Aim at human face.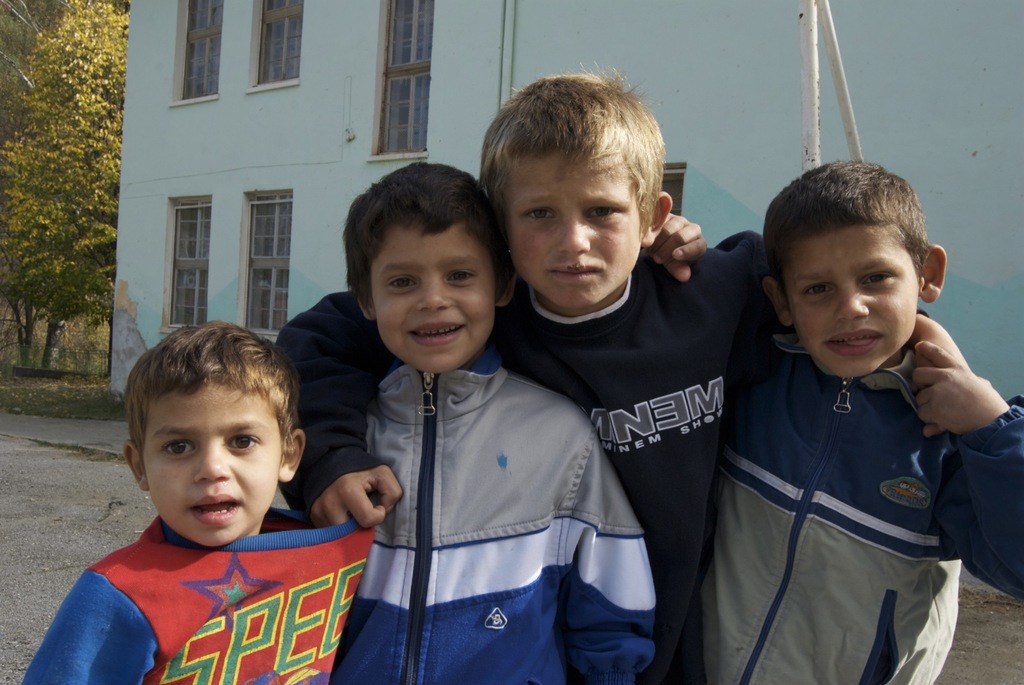
Aimed at box=[368, 227, 495, 372].
